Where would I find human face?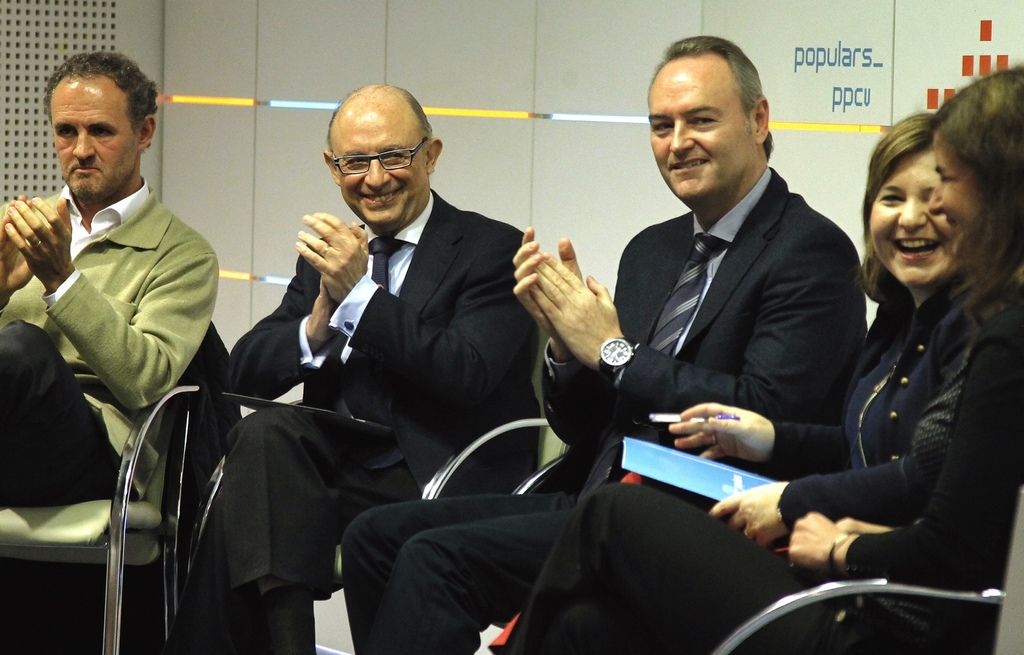
At 334 109 428 222.
